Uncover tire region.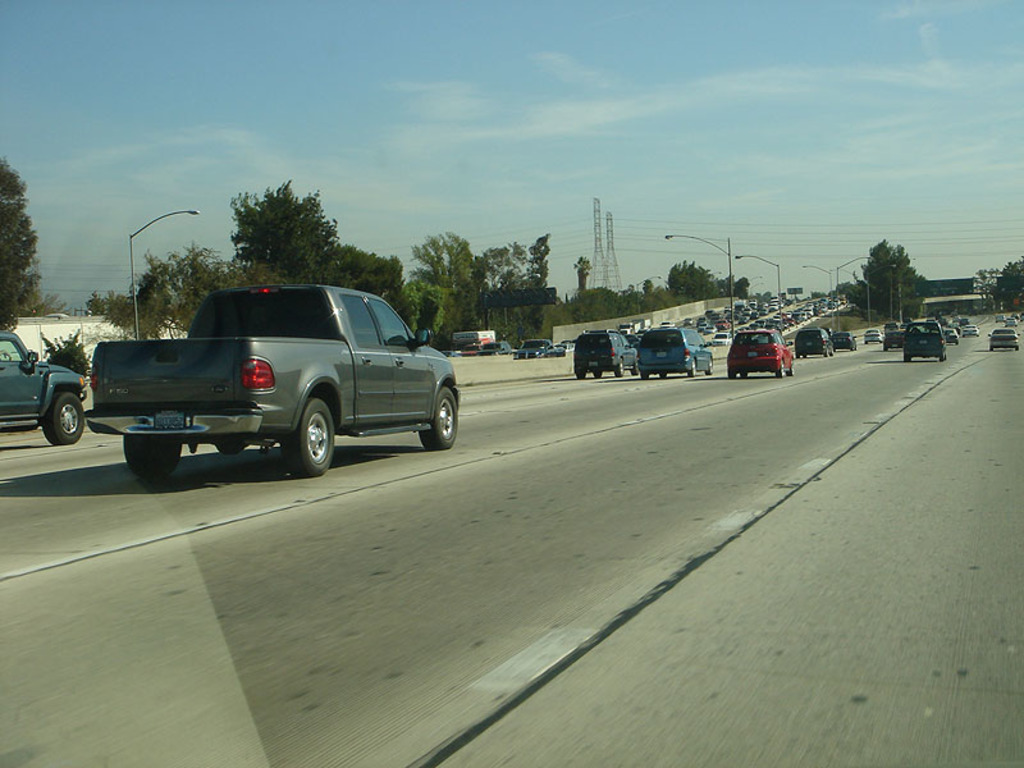
Uncovered: {"left": 827, "top": 346, "right": 837, "bottom": 358}.
